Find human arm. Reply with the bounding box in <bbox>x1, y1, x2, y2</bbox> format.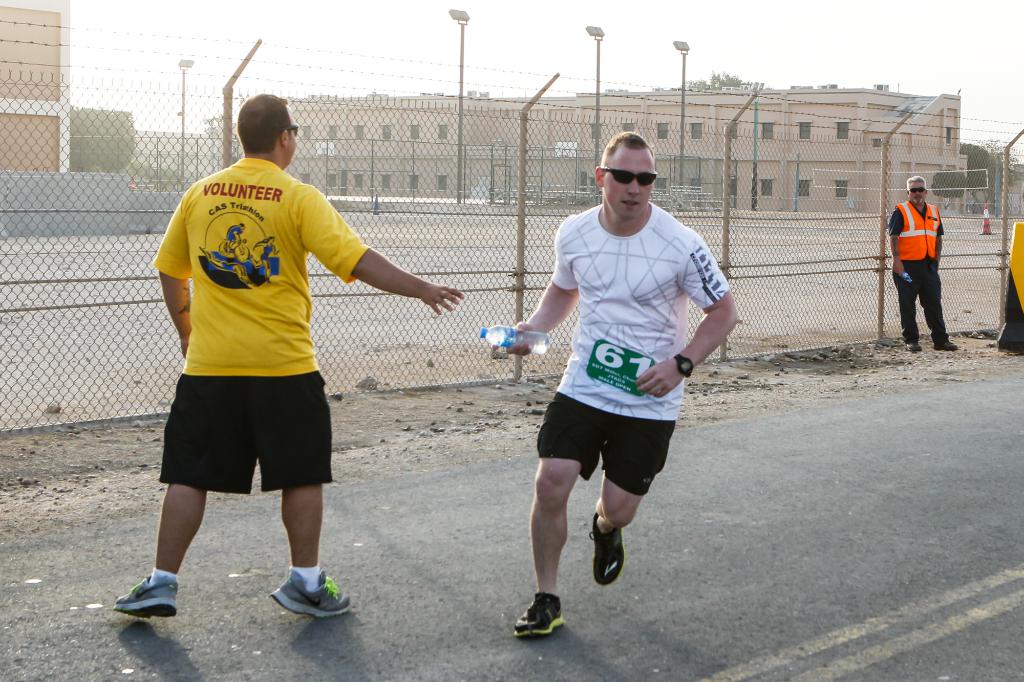
<bbox>301, 183, 465, 315</bbox>.
